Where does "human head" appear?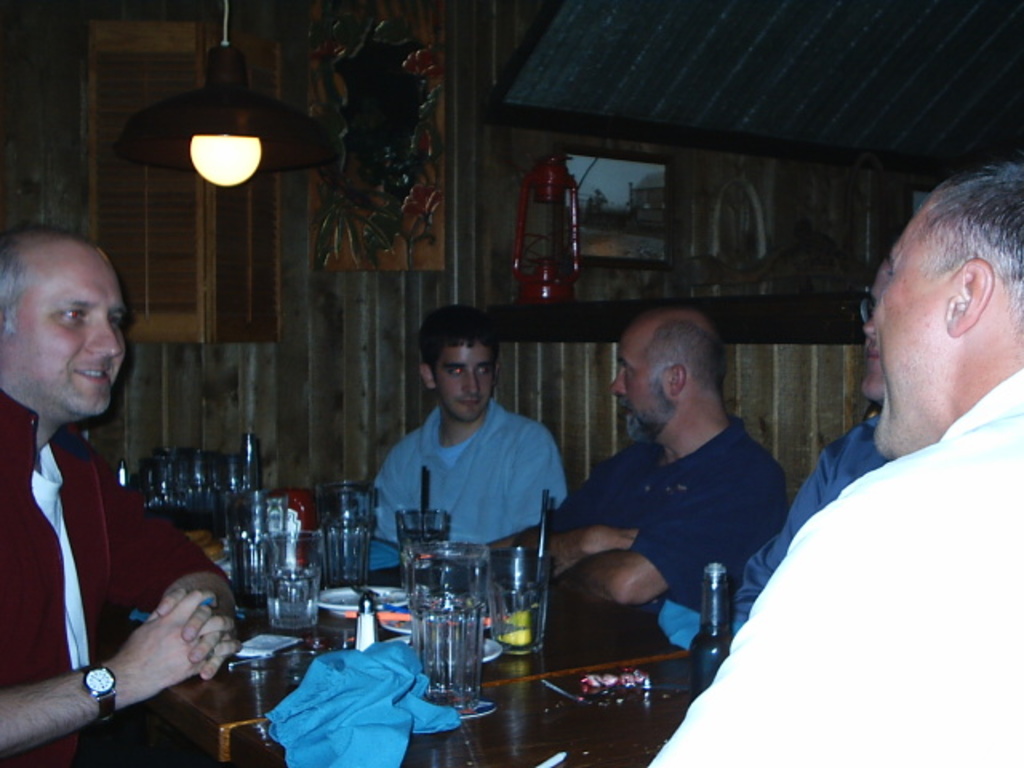
Appears at region(418, 304, 504, 424).
